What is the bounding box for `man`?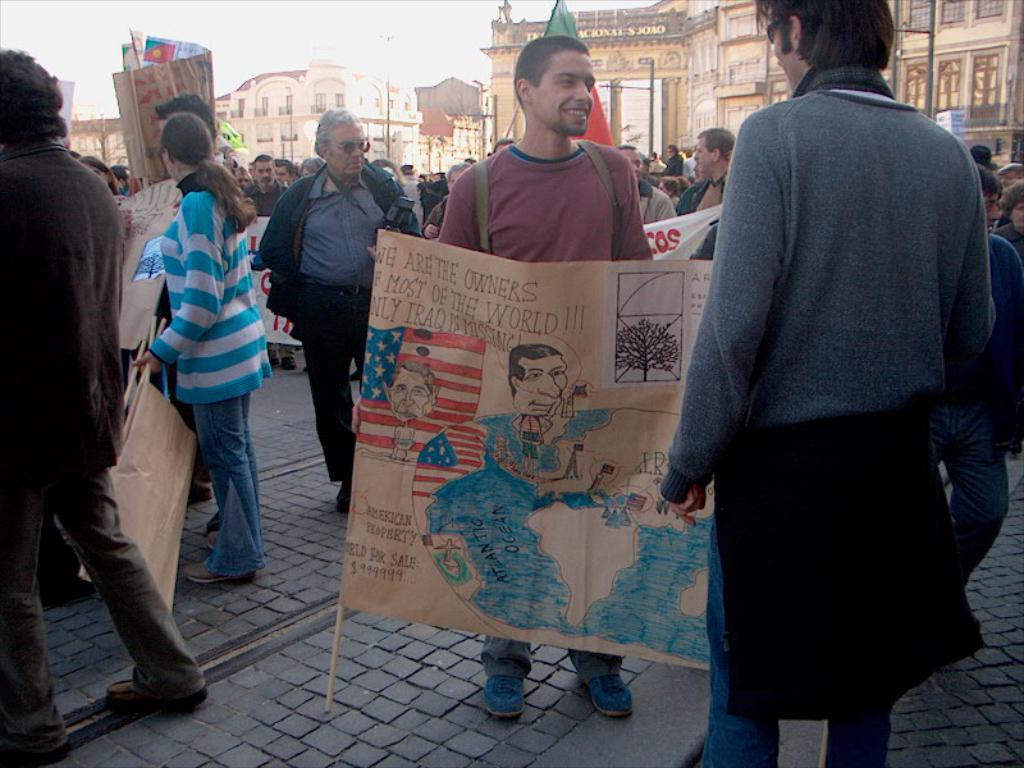
pyautogui.locateOnScreen(677, 131, 739, 264).
